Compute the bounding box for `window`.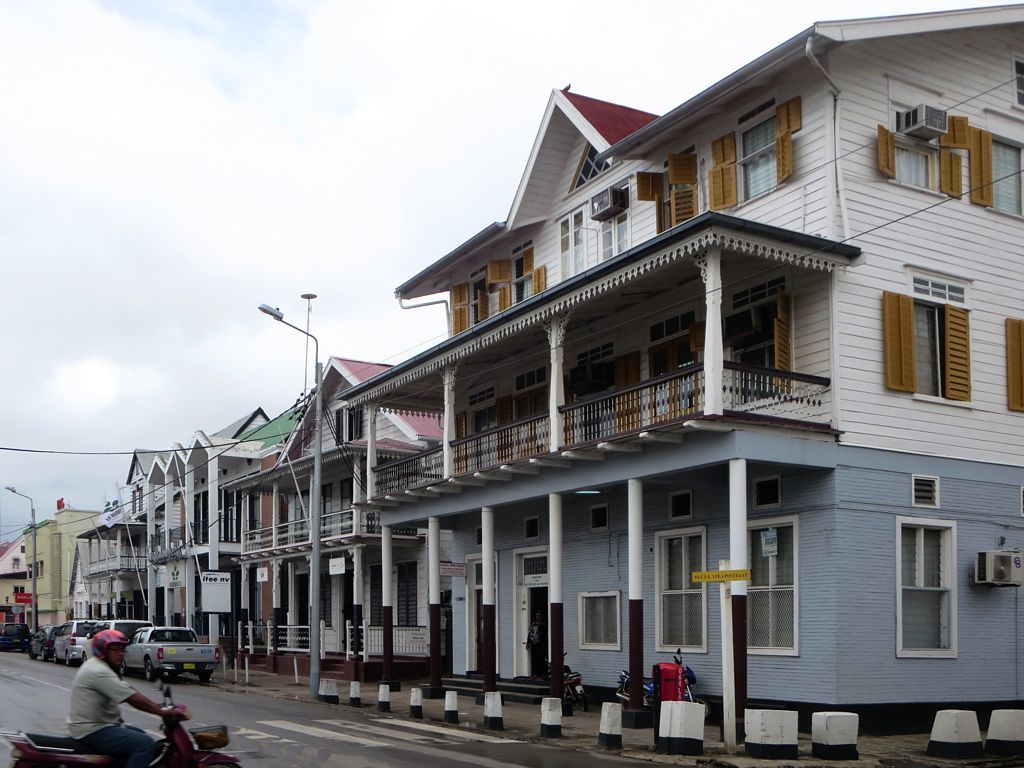
BBox(330, 407, 361, 447).
